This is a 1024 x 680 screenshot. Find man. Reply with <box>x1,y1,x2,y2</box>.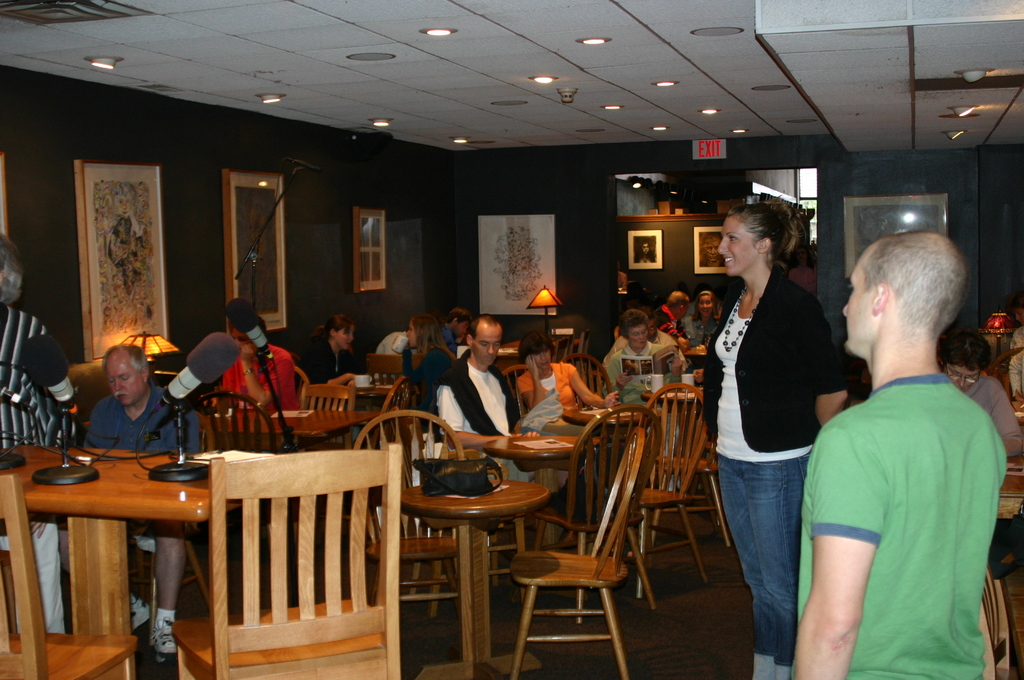
<box>646,287,689,350</box>.
